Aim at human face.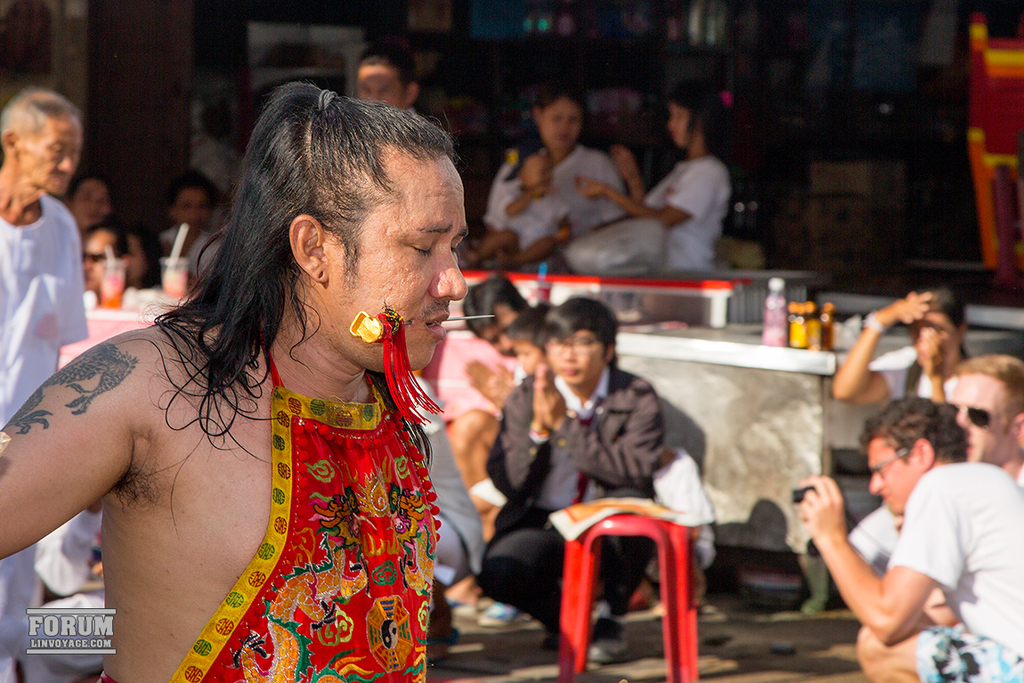
Aimed at <box>518,336,543,379</box>.
